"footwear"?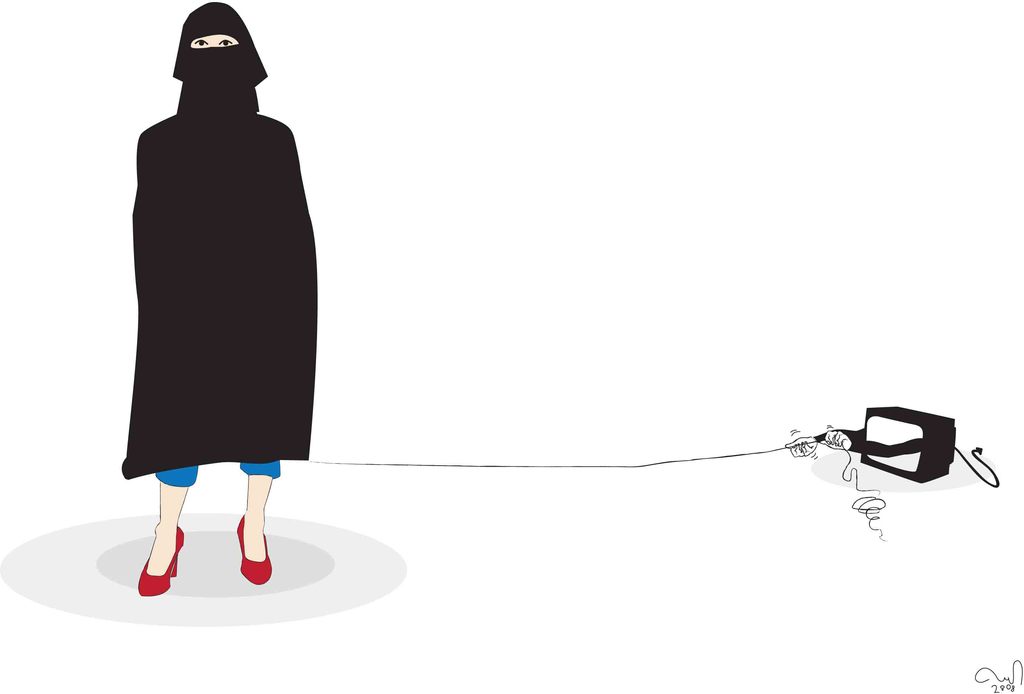
region(134, 526, 184, 600)
